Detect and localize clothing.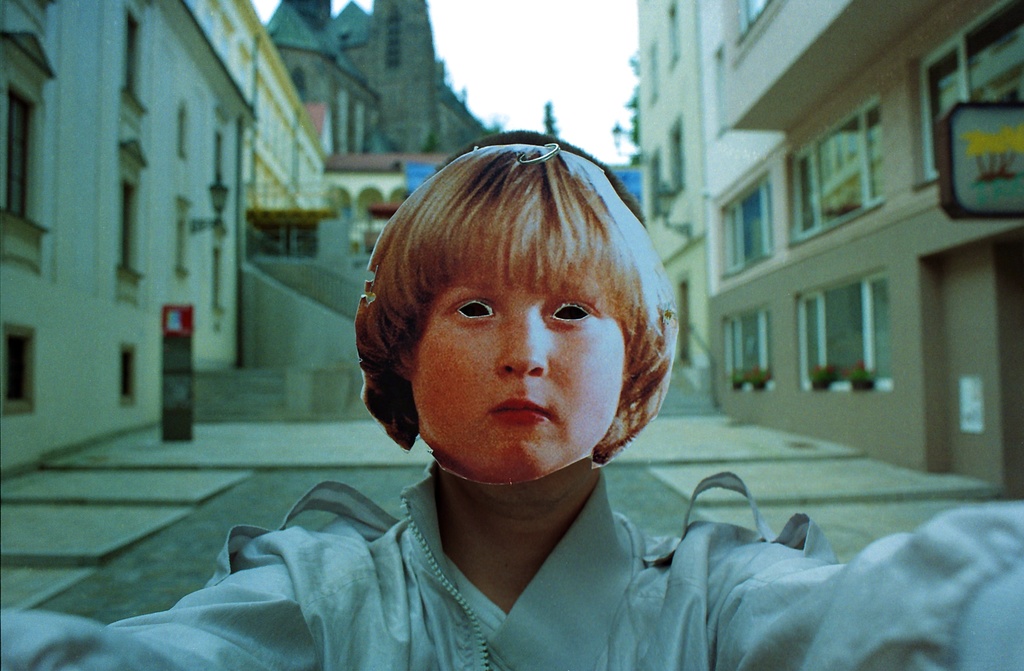
Localized at rect(0, 461, 1022, 670).
